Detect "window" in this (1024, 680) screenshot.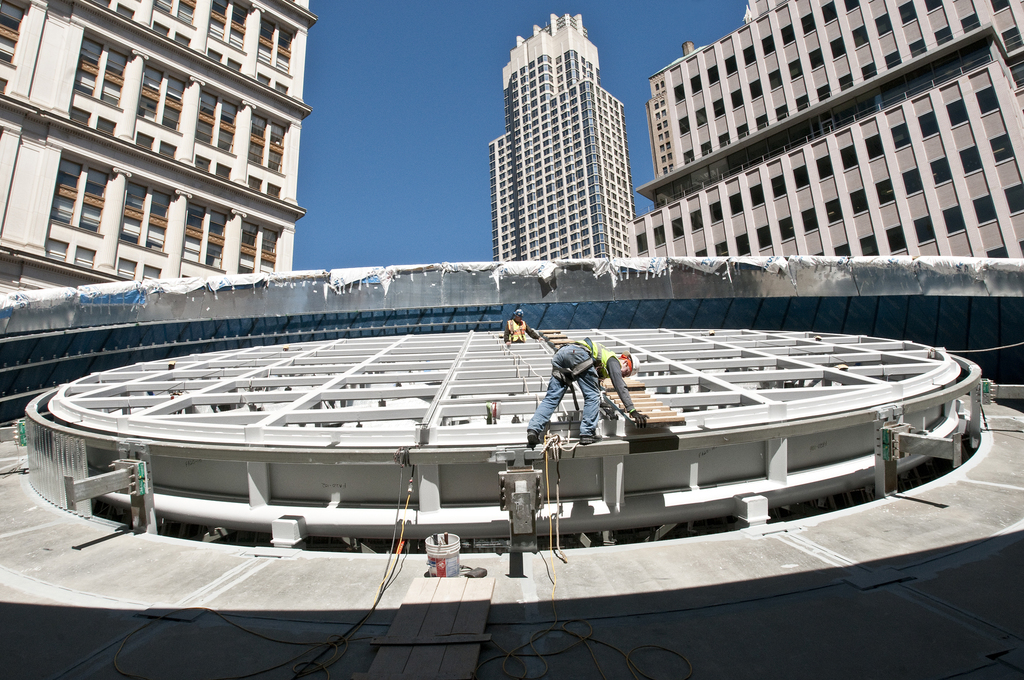
Detection: box(729, 193, 744, 215).
